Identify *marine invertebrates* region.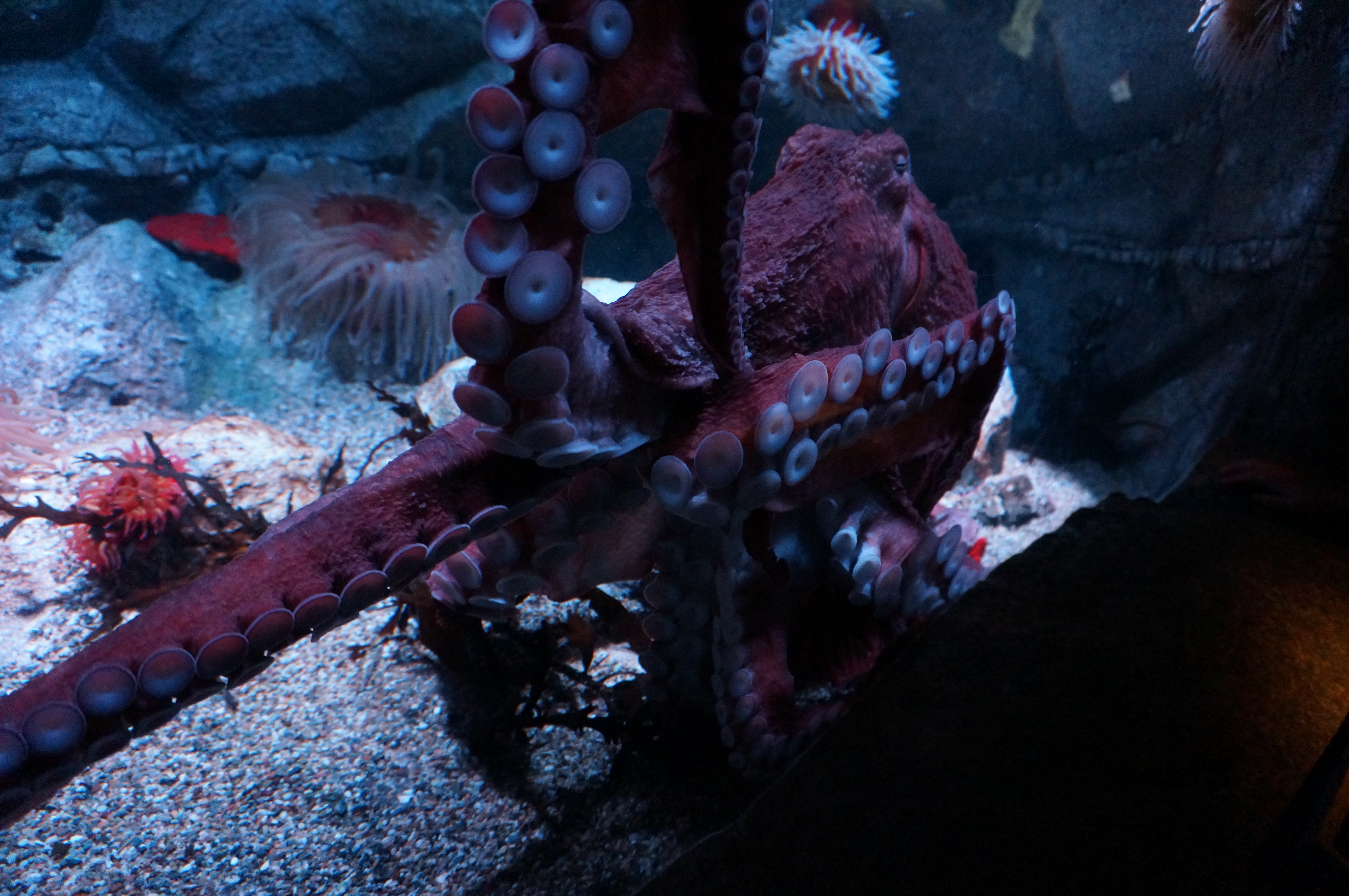
Region: 0:100:26:143.
